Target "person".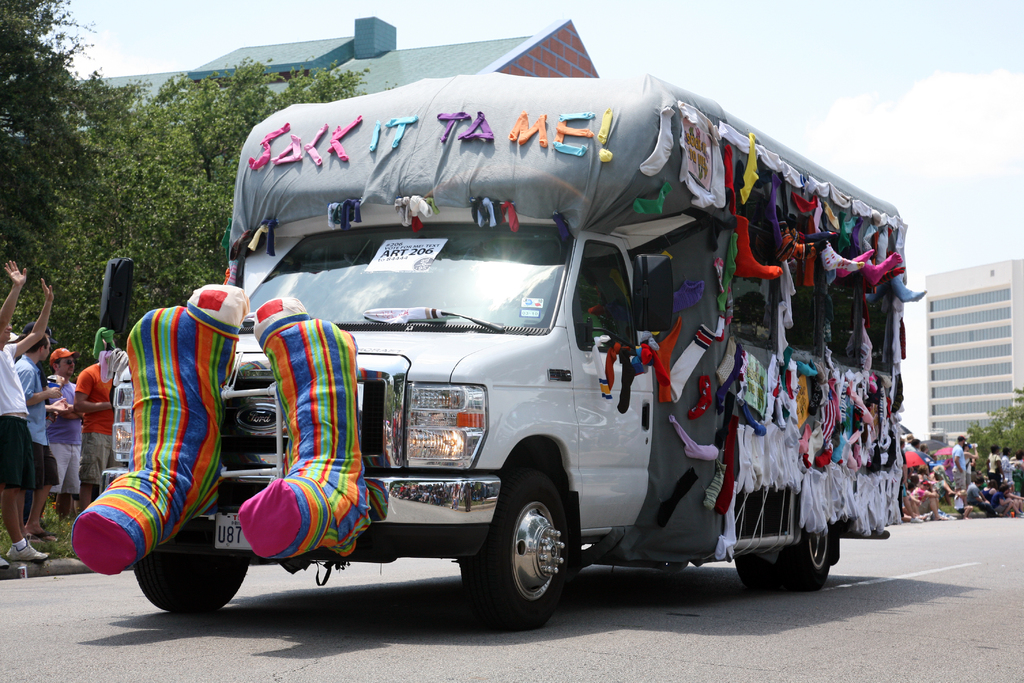
Target region: (x1=950, y1=432, x2=979, y2=520).
